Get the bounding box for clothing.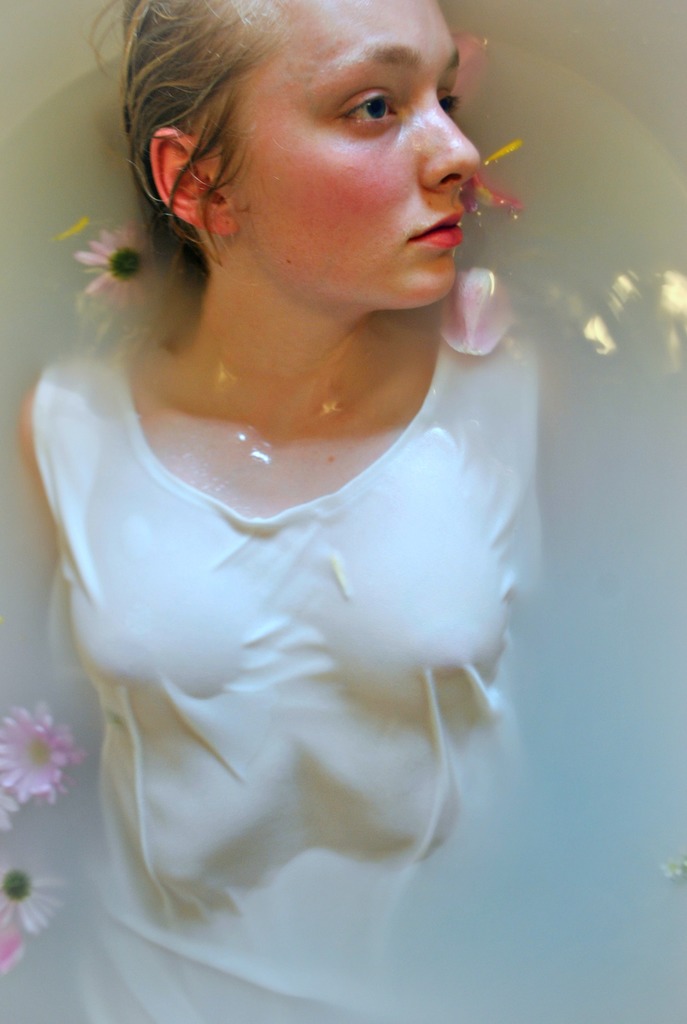
box(19, 334, 548, 848).
